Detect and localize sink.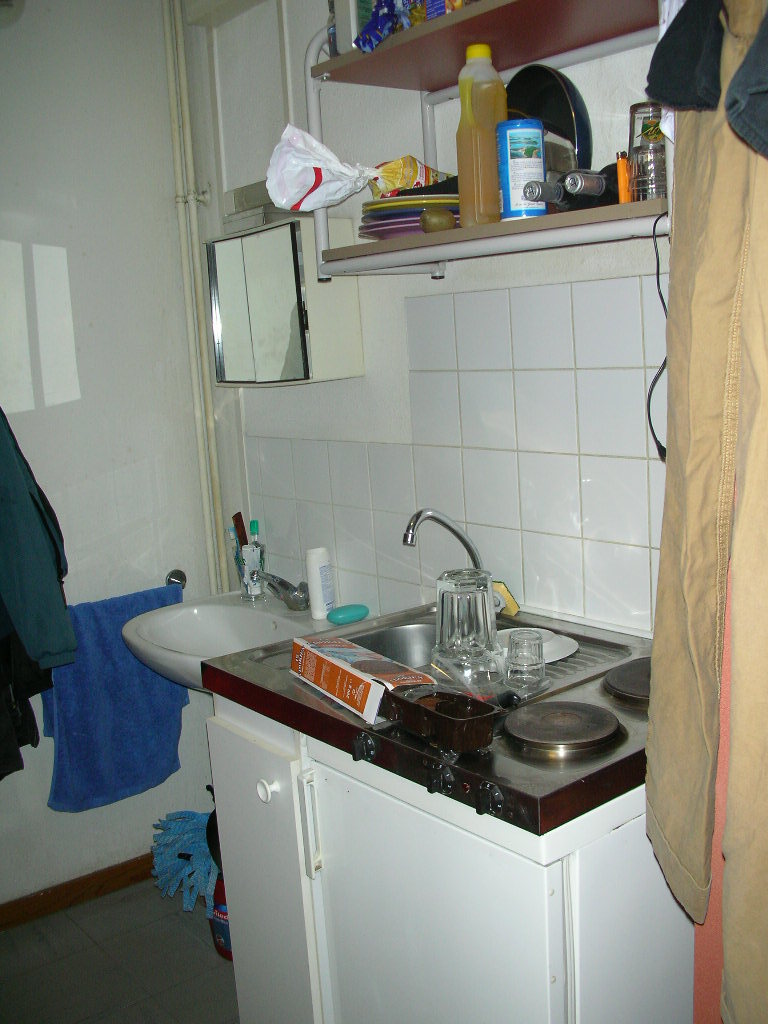
Localized at Rect(100, 560, 341, 702).
